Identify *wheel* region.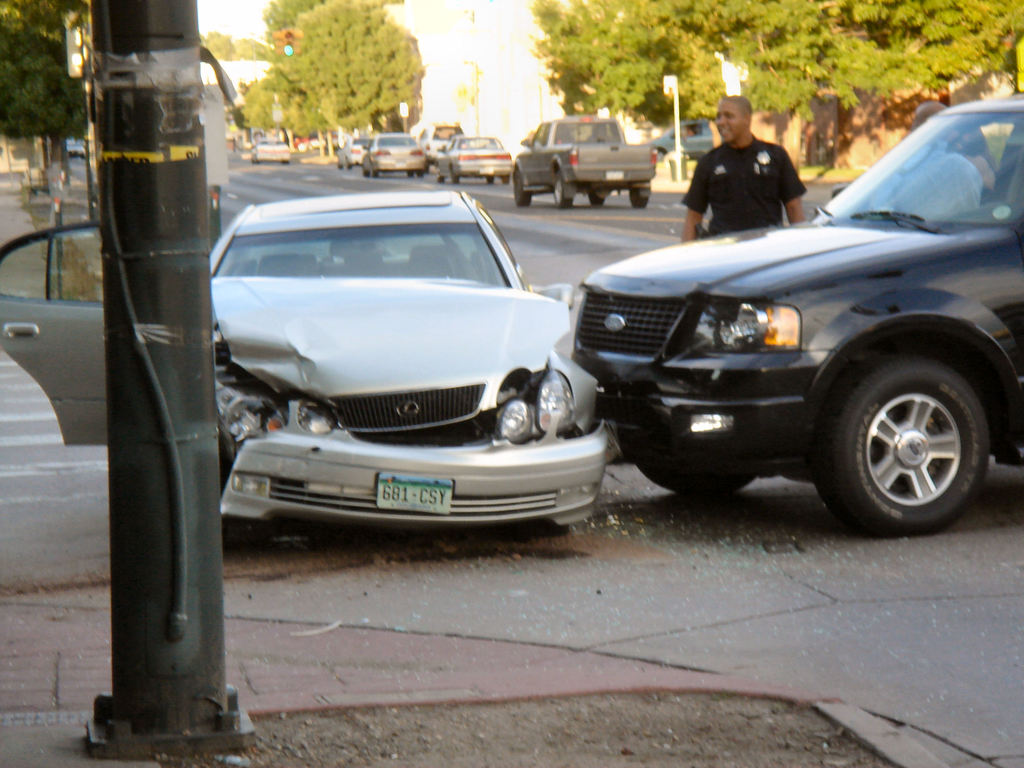
Region: [left=367, top=170, right=380, bottom=179].
